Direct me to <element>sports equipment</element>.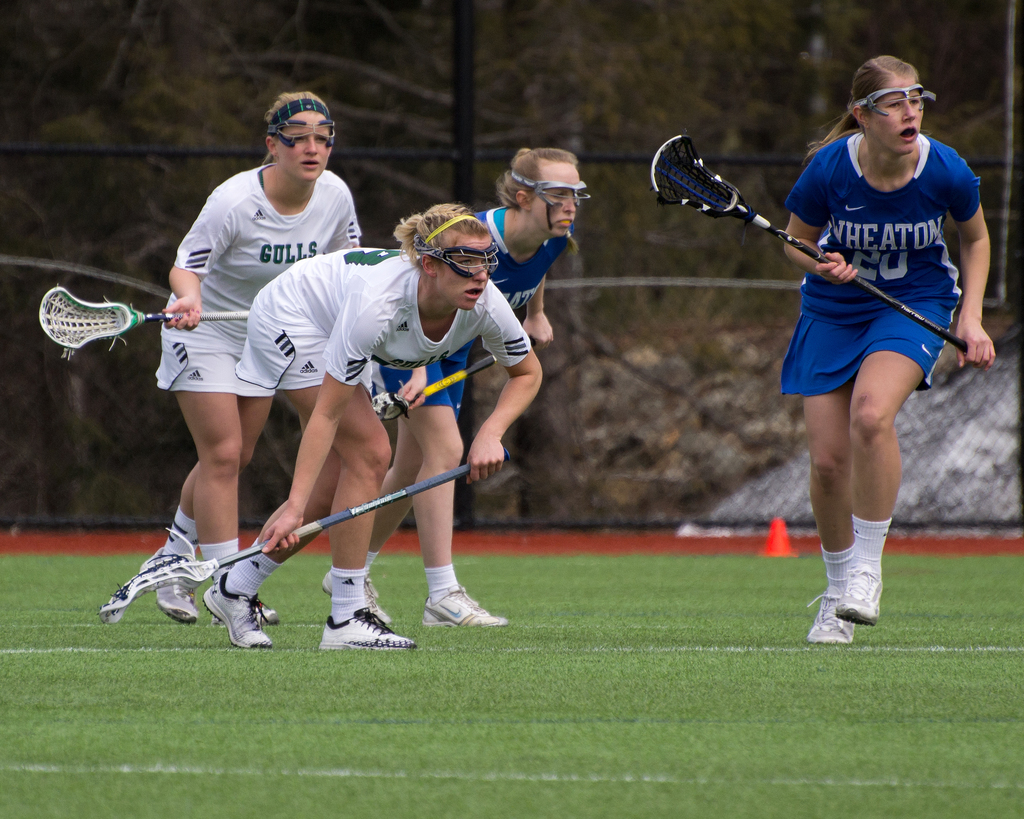
Direction: (420,587,508,629).
